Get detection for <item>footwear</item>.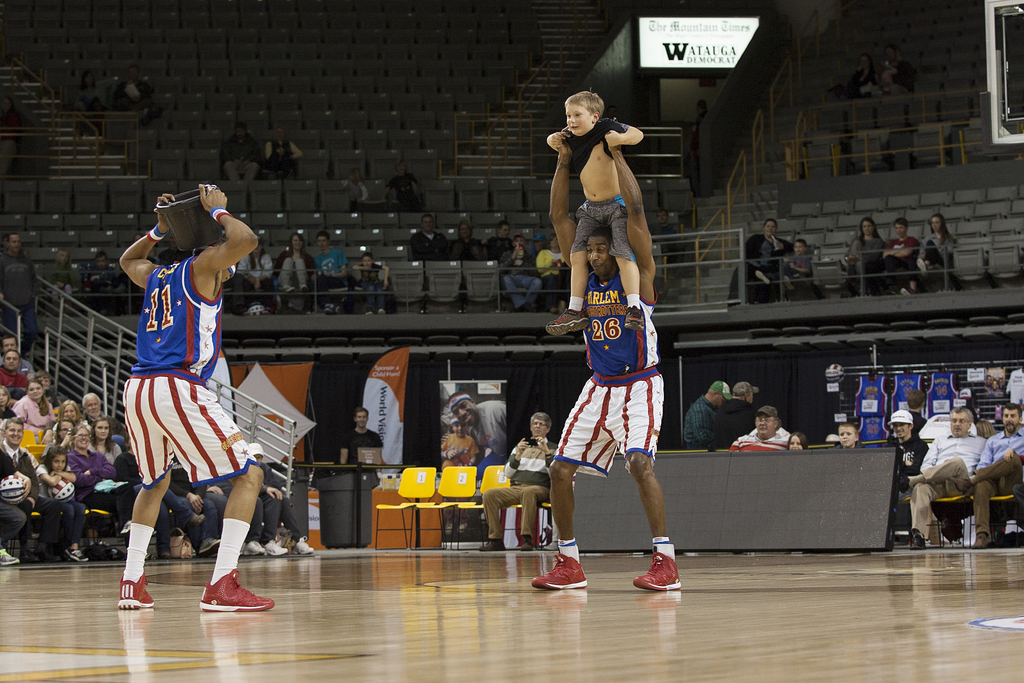
Detection: box=[203, 566, 271, 617].
